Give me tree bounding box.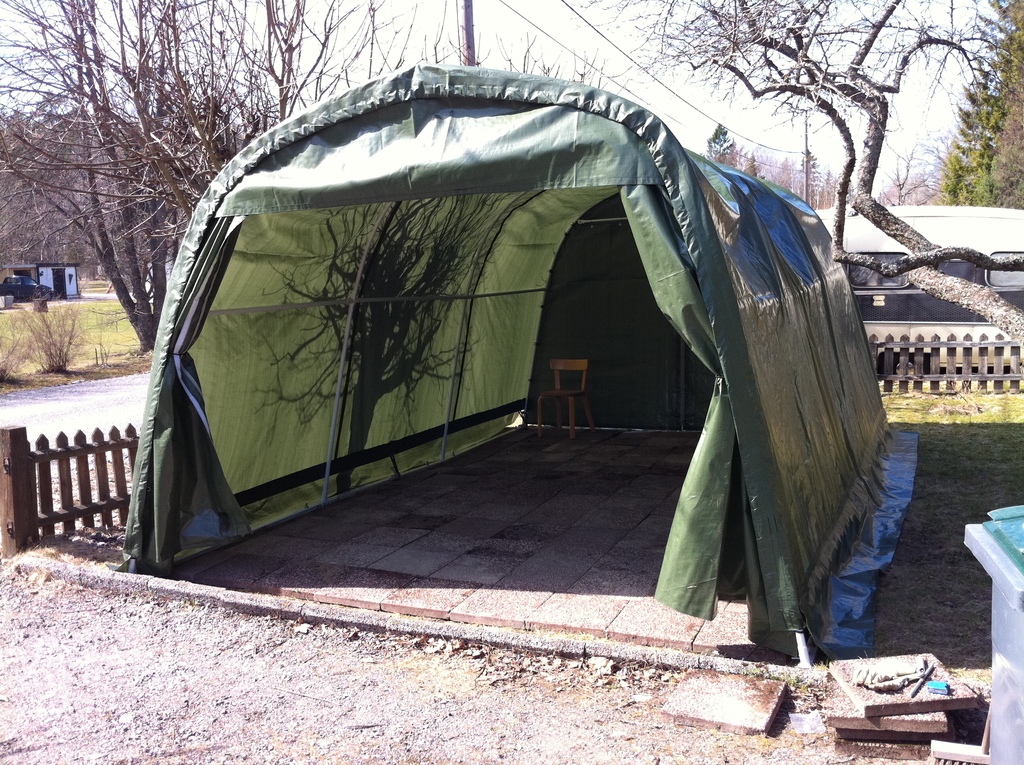
box(581, 0, 1023, 351).
